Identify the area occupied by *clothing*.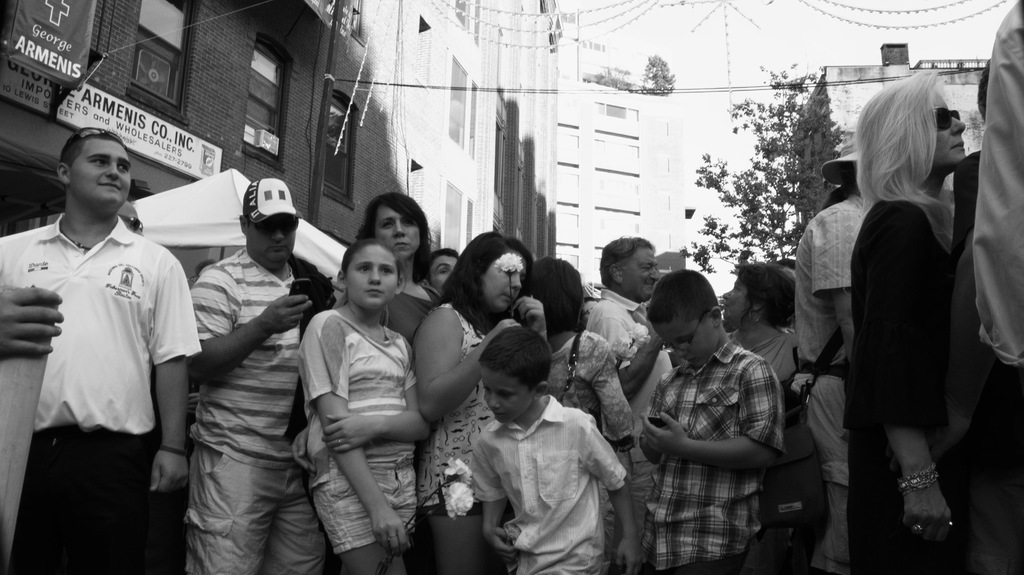
Area: BBox(838, 196, 967, 574).
